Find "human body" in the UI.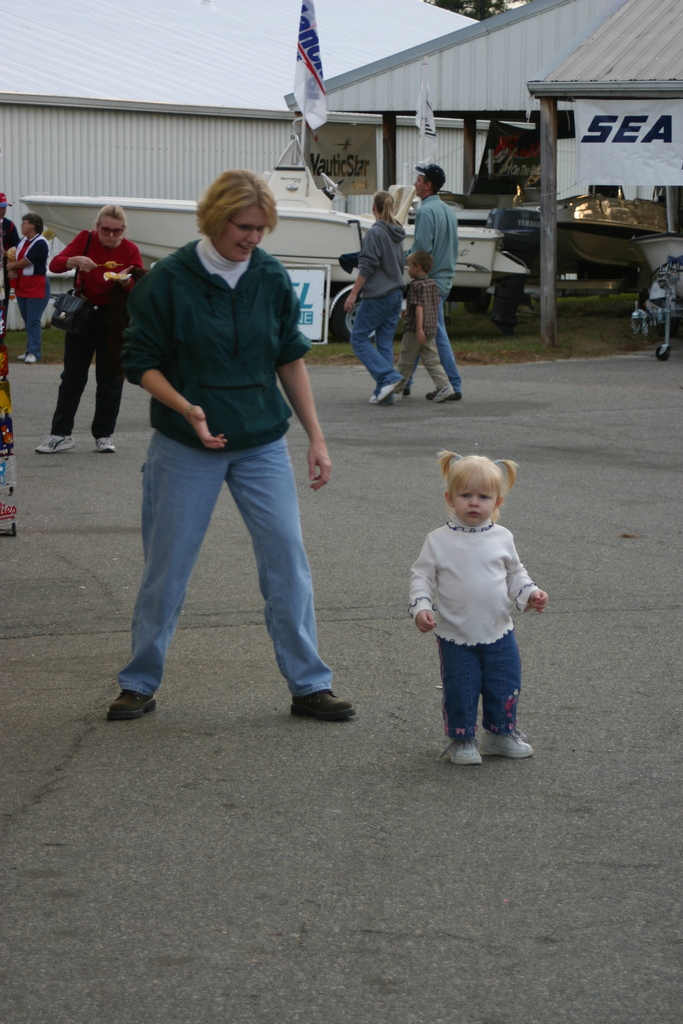
UI element at [118,160,340,705].
